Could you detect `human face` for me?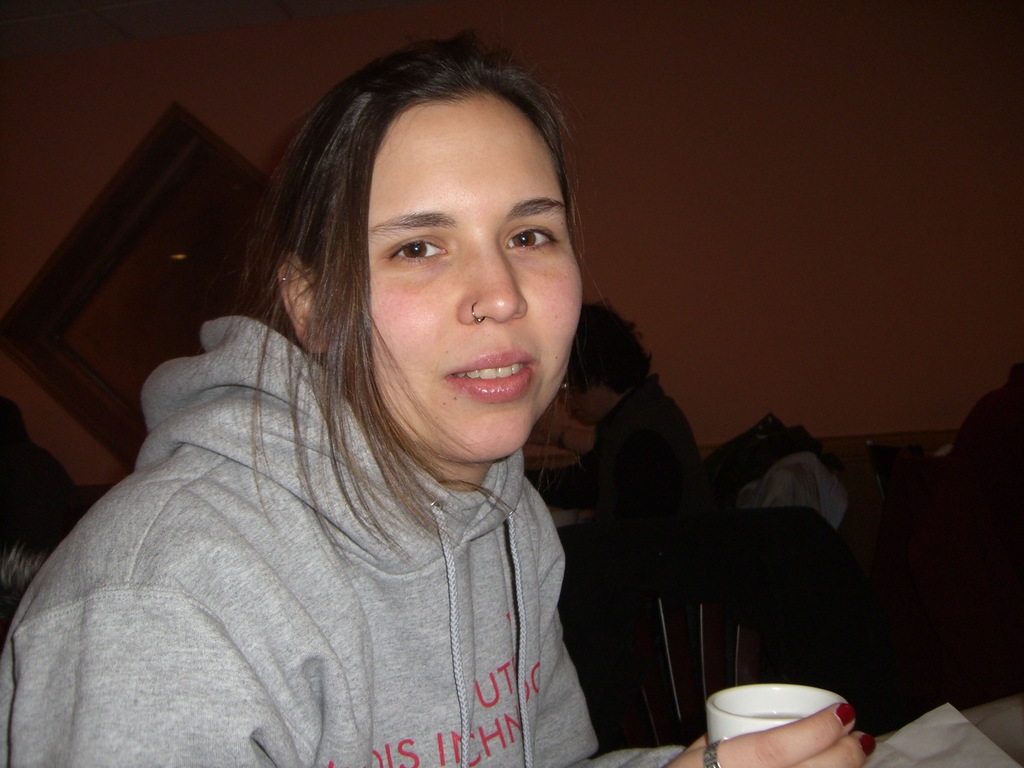
Detection result: {"x1": 355, "y1": 91, "x2": 576, "y2": 455}.
